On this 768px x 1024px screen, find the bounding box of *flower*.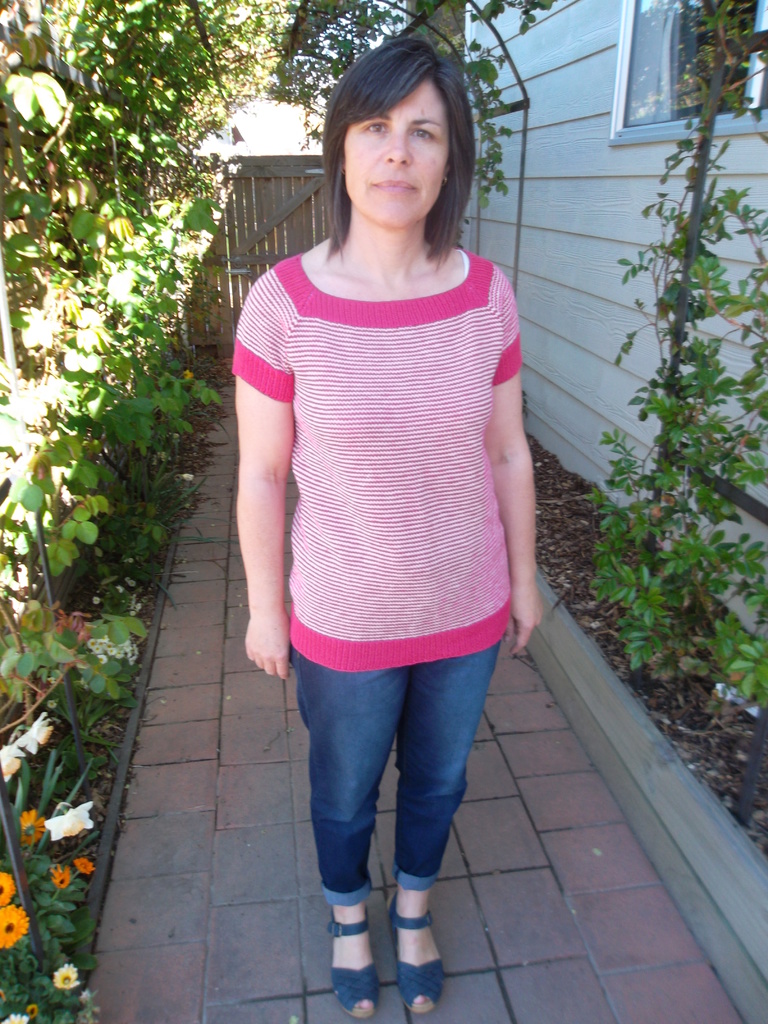
Bounding box: bbox=(0, 898, 33, 948).
